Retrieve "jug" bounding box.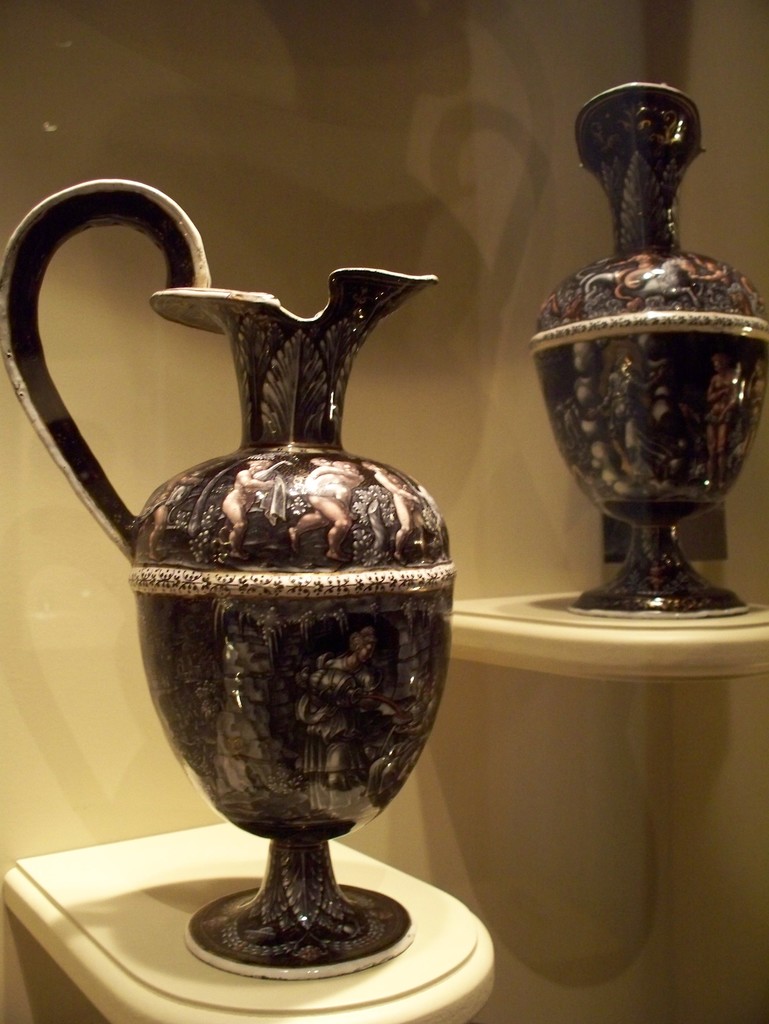
Bounding box: rect(531, 83, 768, 620).
